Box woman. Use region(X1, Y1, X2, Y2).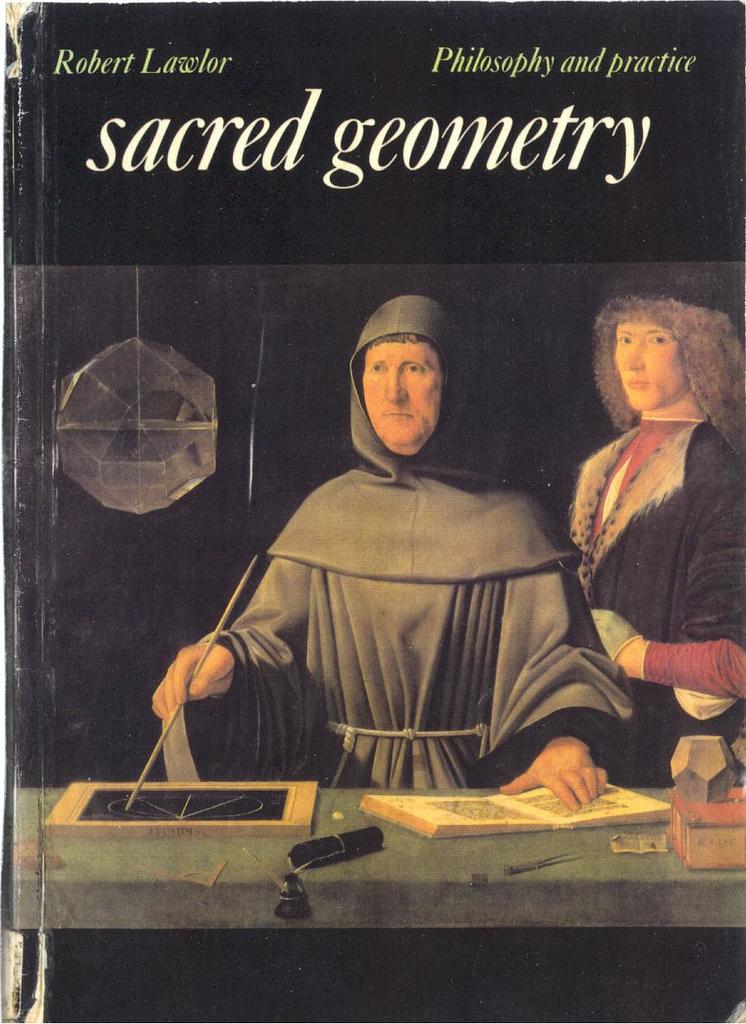
region(564, 265, 734, 795).
